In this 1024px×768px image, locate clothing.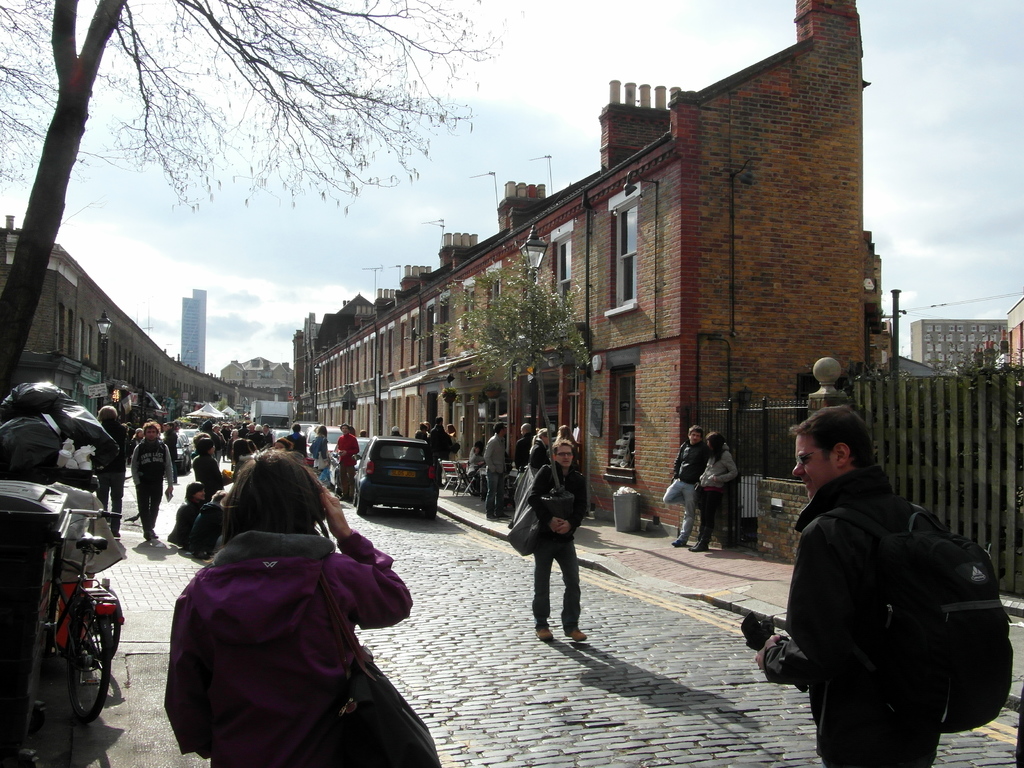
Bounding box: l=535, t=459, r=583, b=624.
